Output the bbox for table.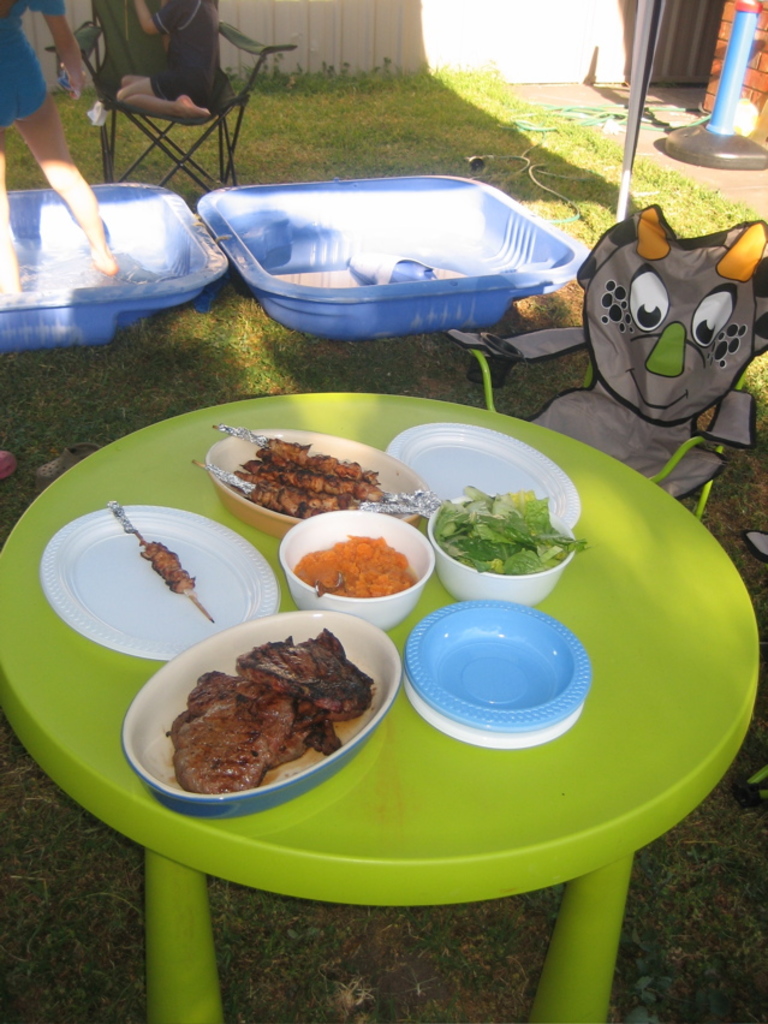
{"left": 0, "top": 323, "right": 767, "bottom": 1010}.
